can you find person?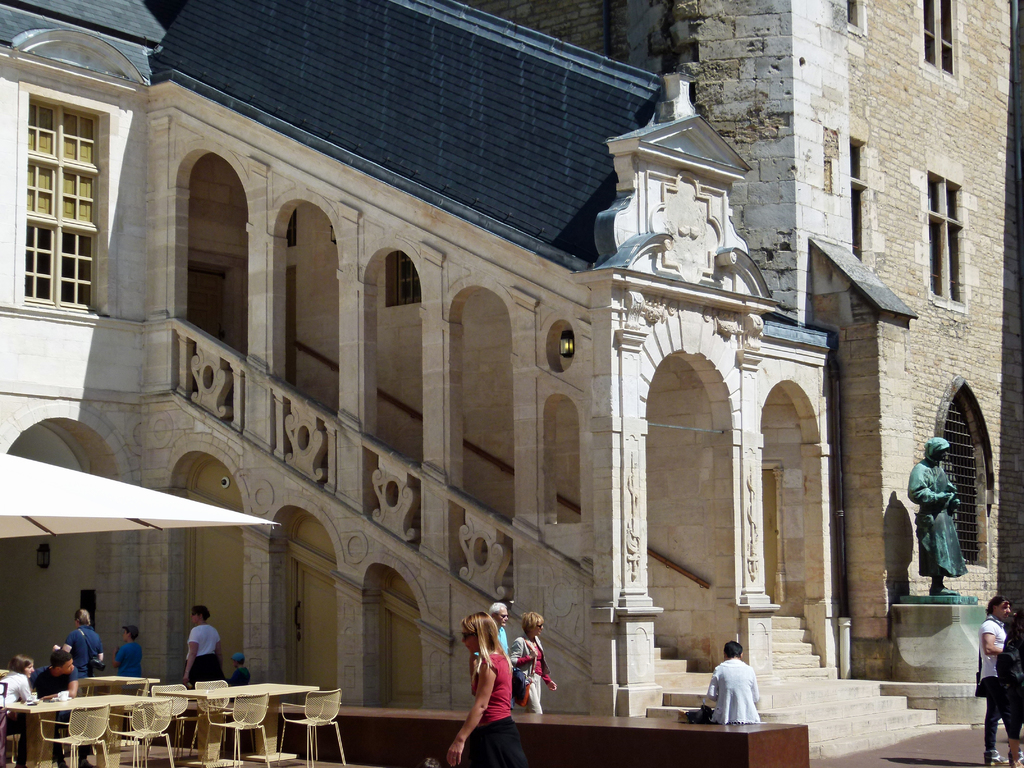
Yes, bounding box: [left=974, top=590, right=1012, bottom=767].
